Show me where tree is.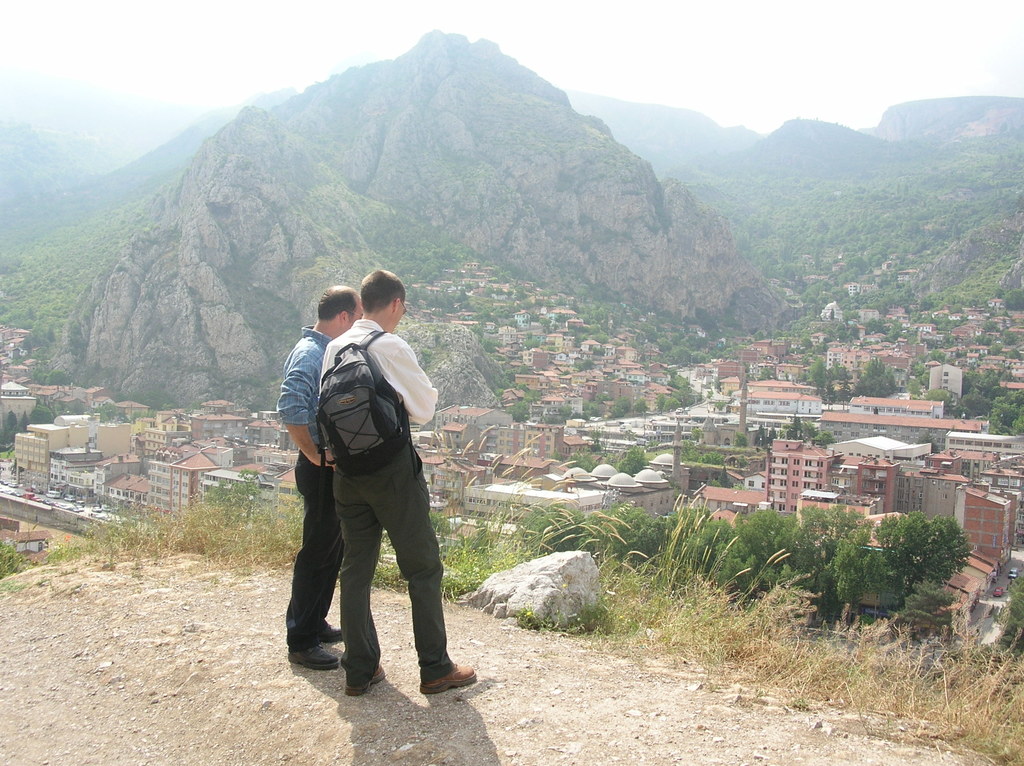
tree is at <box>196,465,268,525</box>.
